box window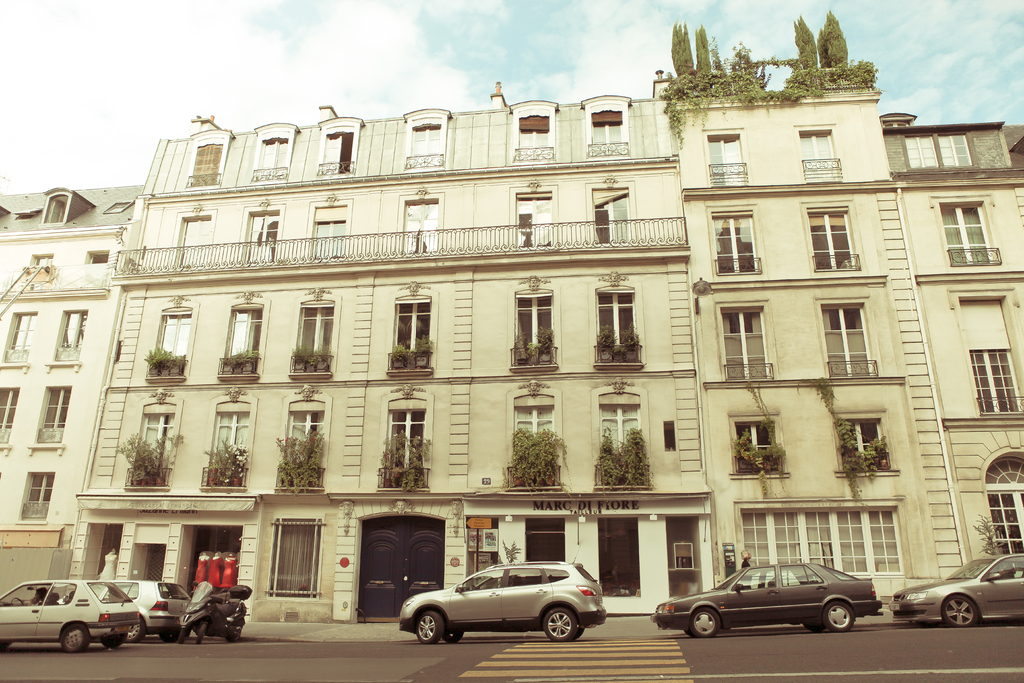
<box>510,289,555,369</box>
